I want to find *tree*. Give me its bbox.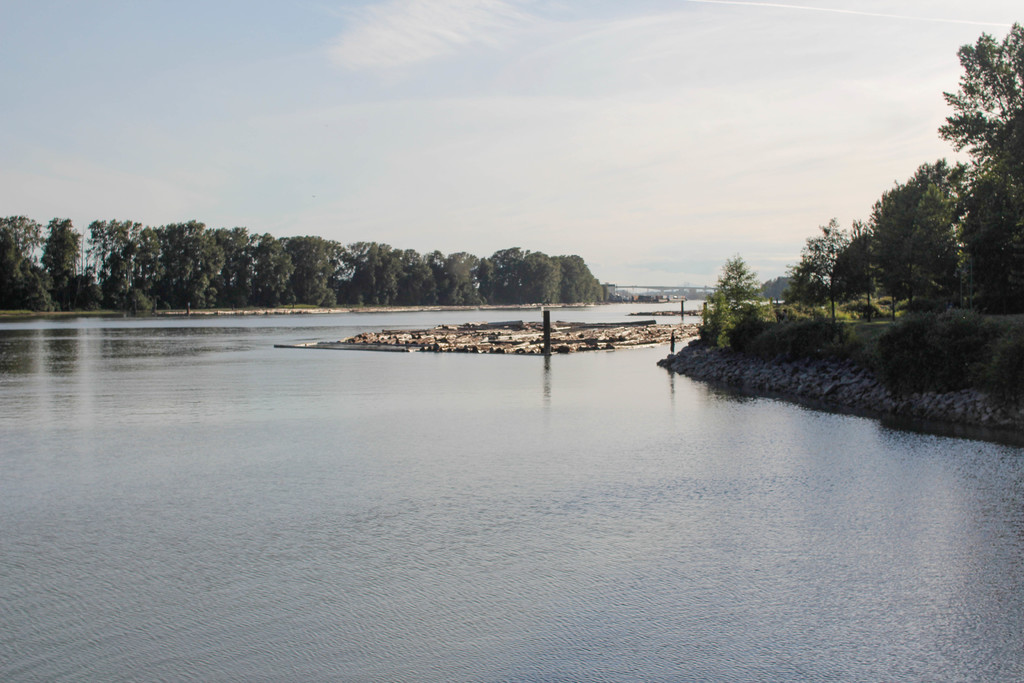
[x1=941, y1=29, x2=1023, y2=238].
